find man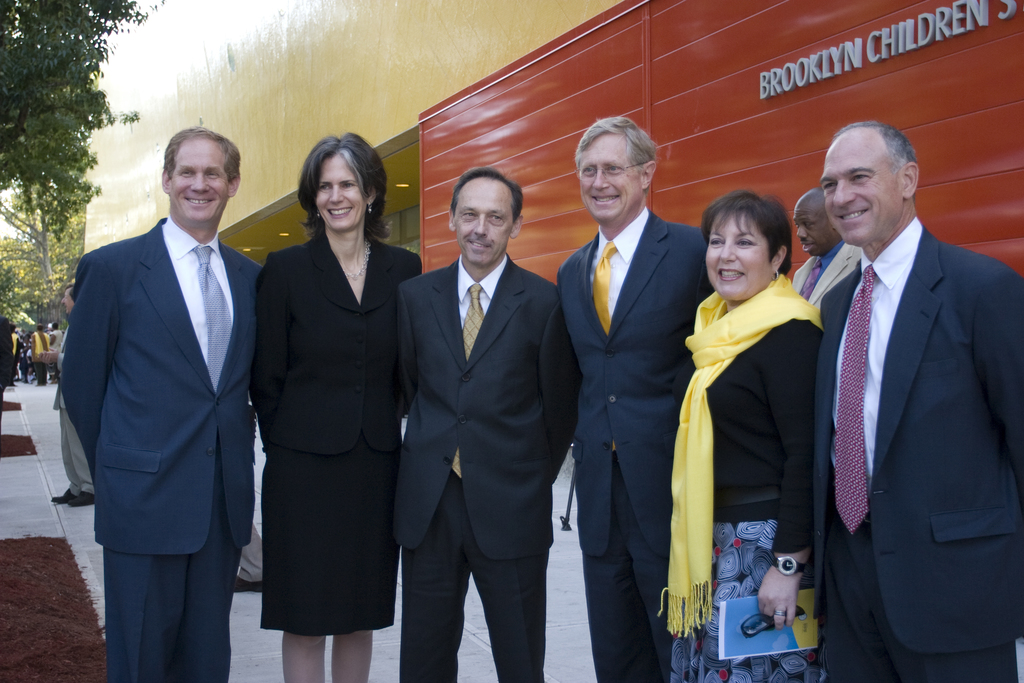
left=38, top=288, right=94, bottom=514
